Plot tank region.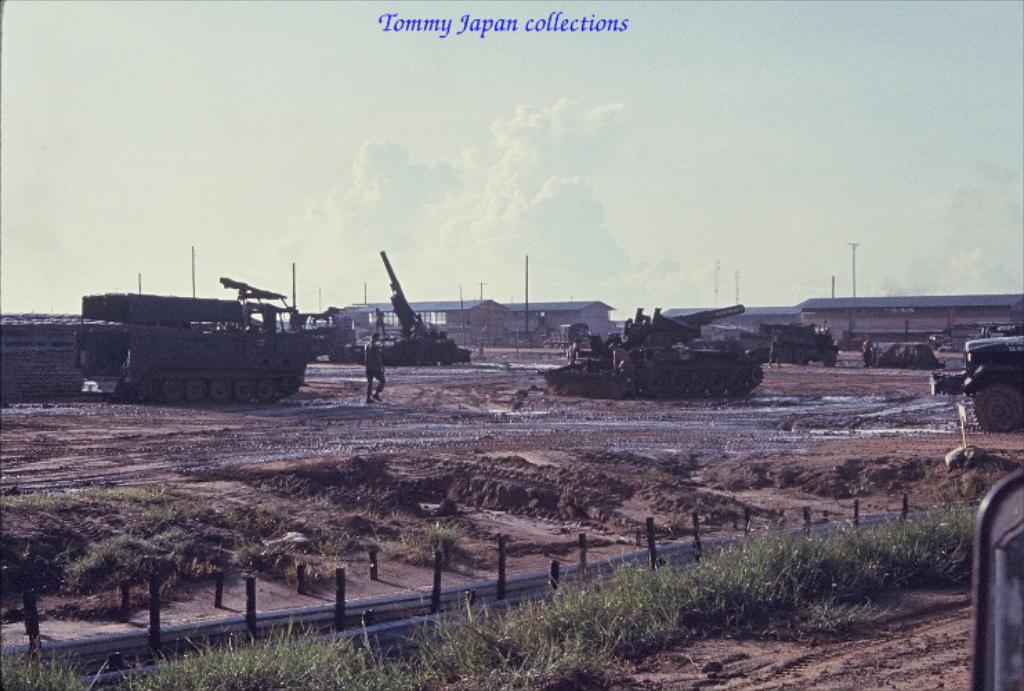
Plotted at pyautogui.locateOnScreen(535, 303, 774, 398).
